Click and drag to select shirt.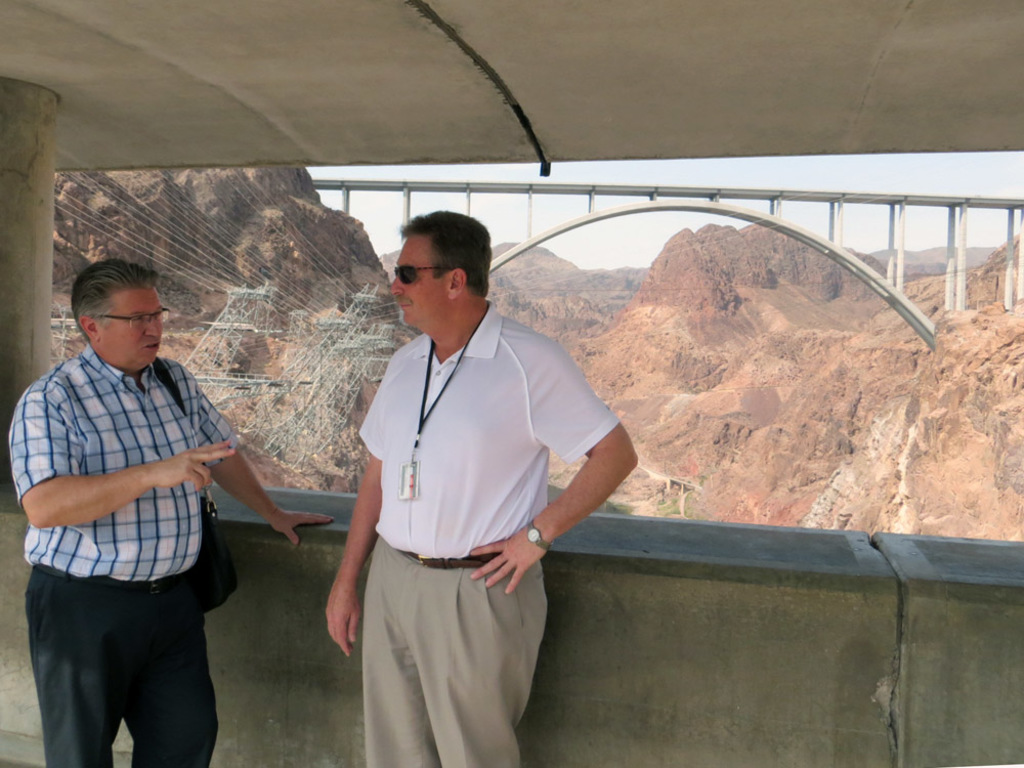
Selection: [19, 334, 236, 587].
